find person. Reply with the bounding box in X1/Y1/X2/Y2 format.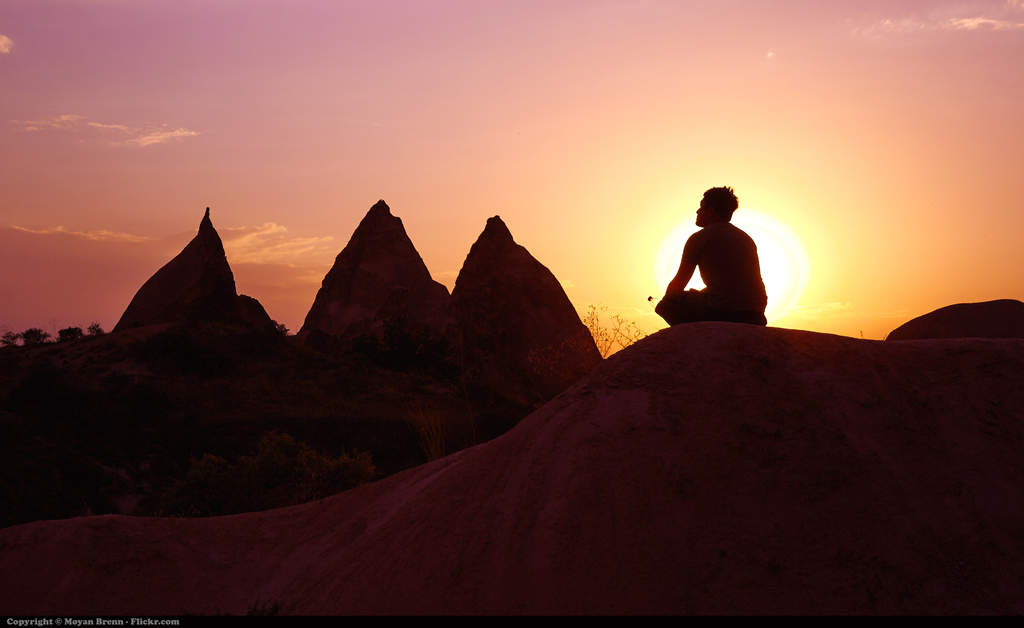
655/187/770/326.
